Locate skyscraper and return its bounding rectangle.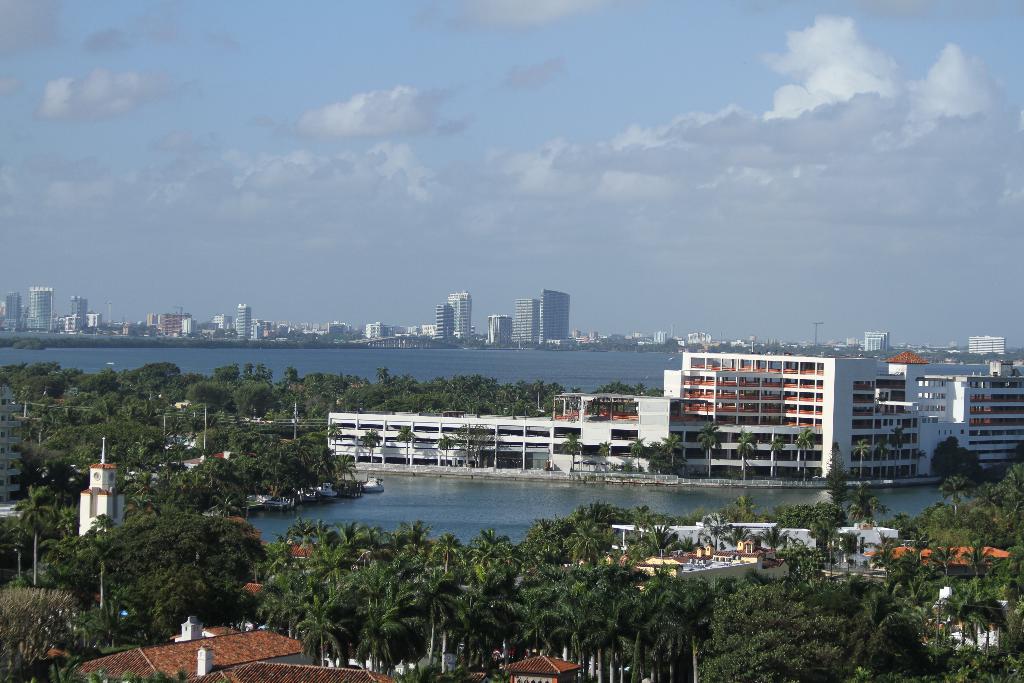
detection(24, 286, 52, 327).
